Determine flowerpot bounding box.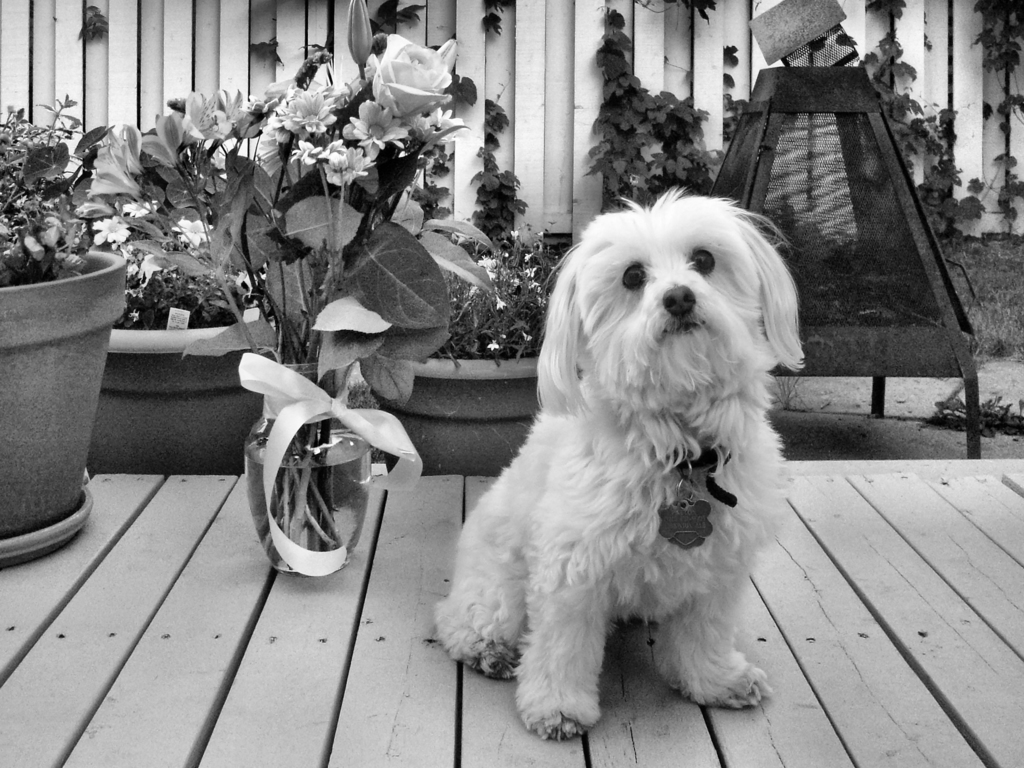
Determined: l=0, t=250, r=113, b=547.
